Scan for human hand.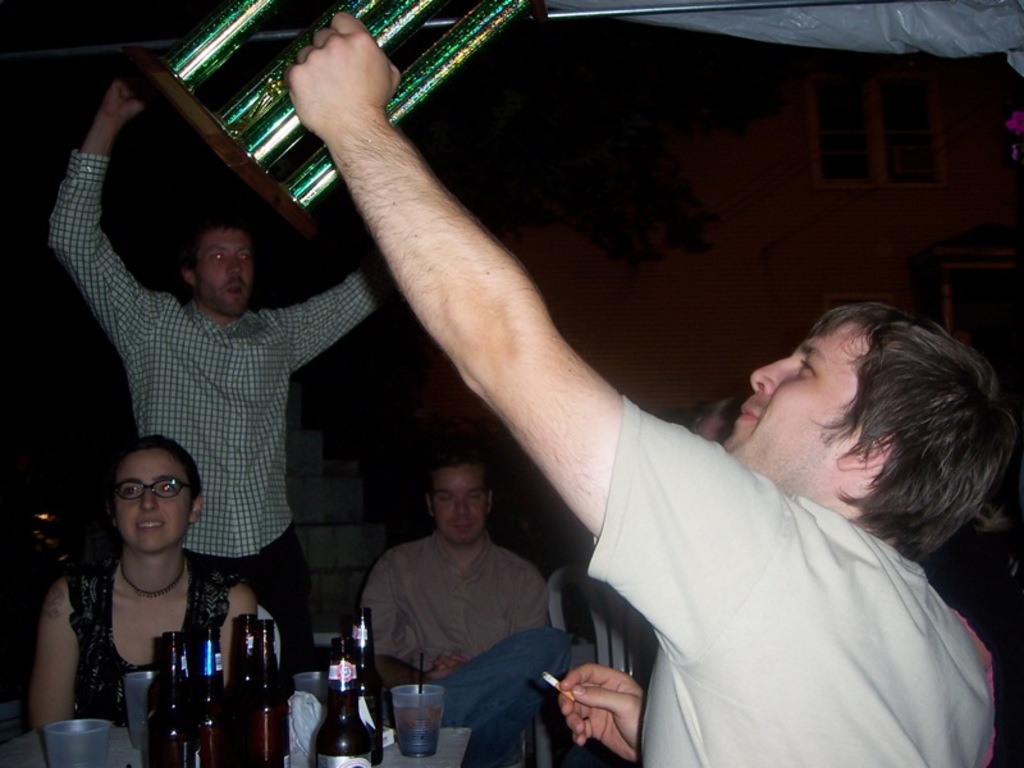
Scan result: 102 78 148 125.
